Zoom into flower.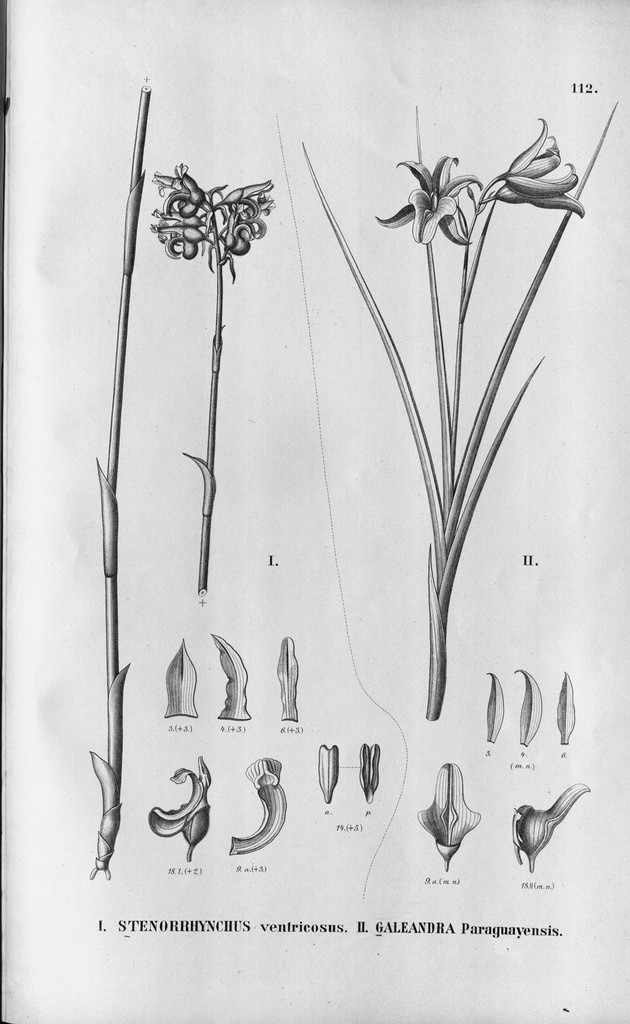
Zoom target: x1=150, y1=164, x2=274, y2=283.
